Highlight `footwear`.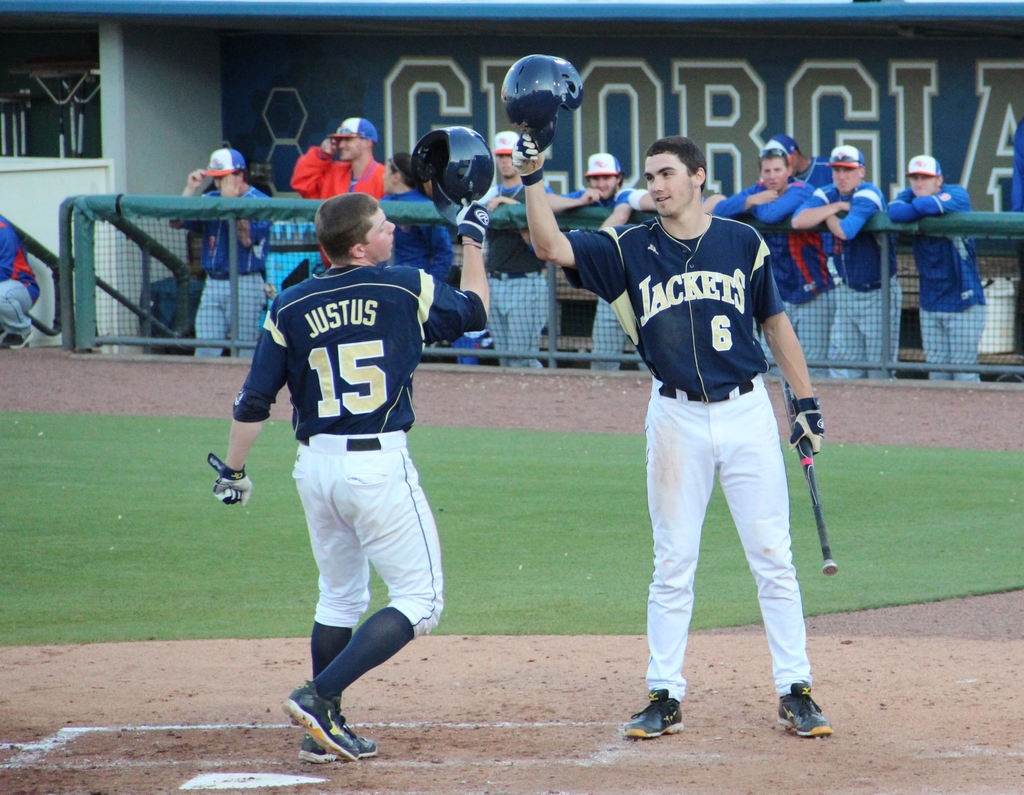
Highlighted region: bbox=(0, 329, 35, 348).
